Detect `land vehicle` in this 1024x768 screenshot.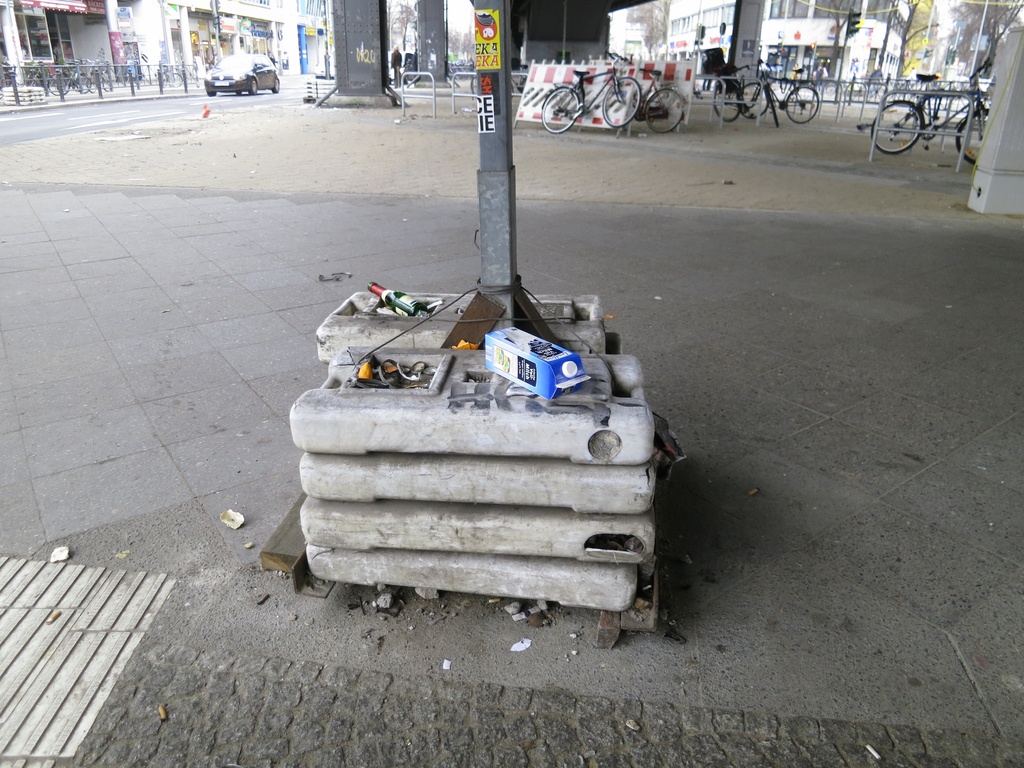
Detection: x1=742 y1=66 x2=819 y2=125.
